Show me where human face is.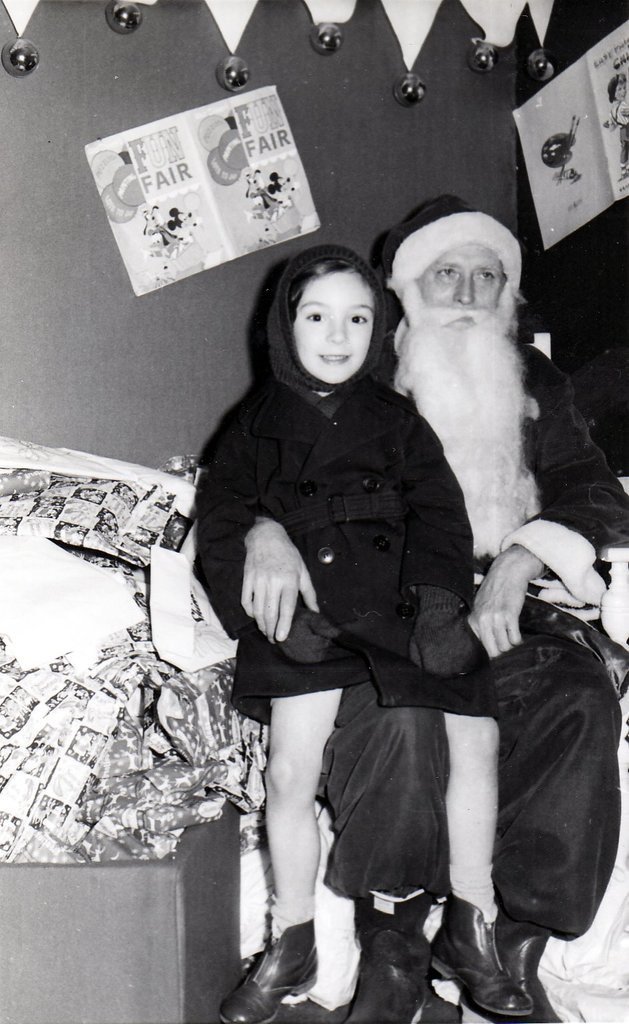
human face is at select_region(615, 84, 627, 99).
